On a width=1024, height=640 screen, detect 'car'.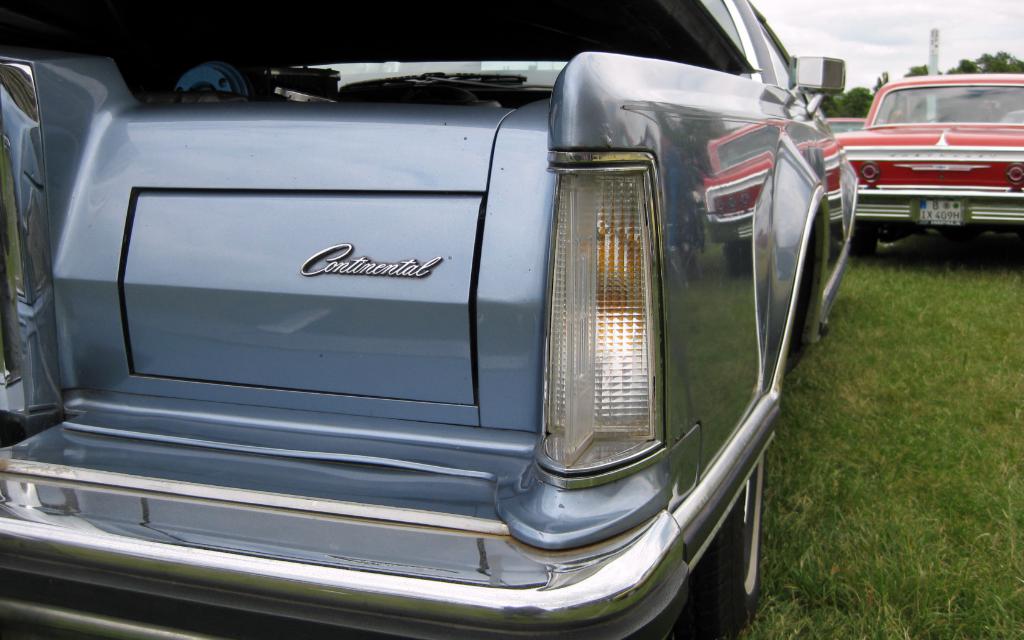
{"x1": 827, "y1": 118, "x2": 887, "y2": 134}.
